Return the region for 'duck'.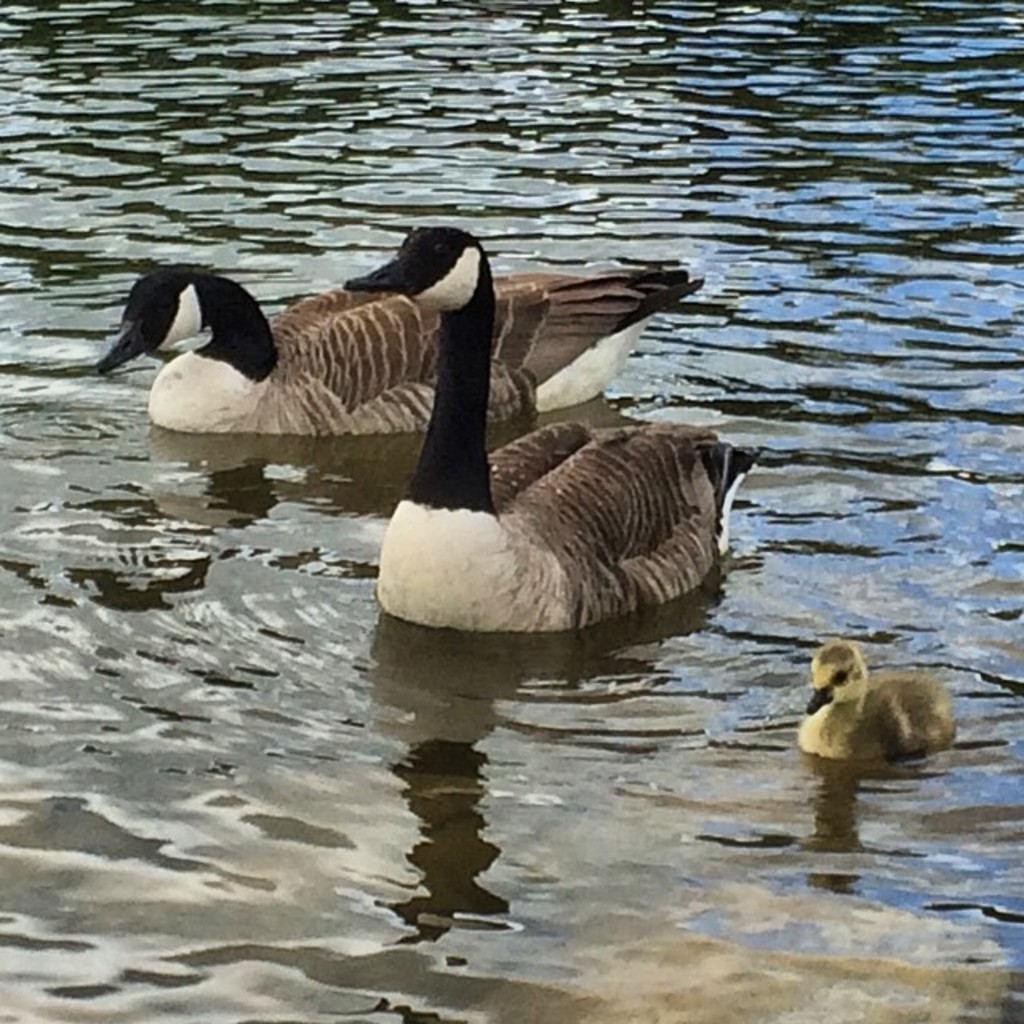
select_region(88, 250, 702, 453).
